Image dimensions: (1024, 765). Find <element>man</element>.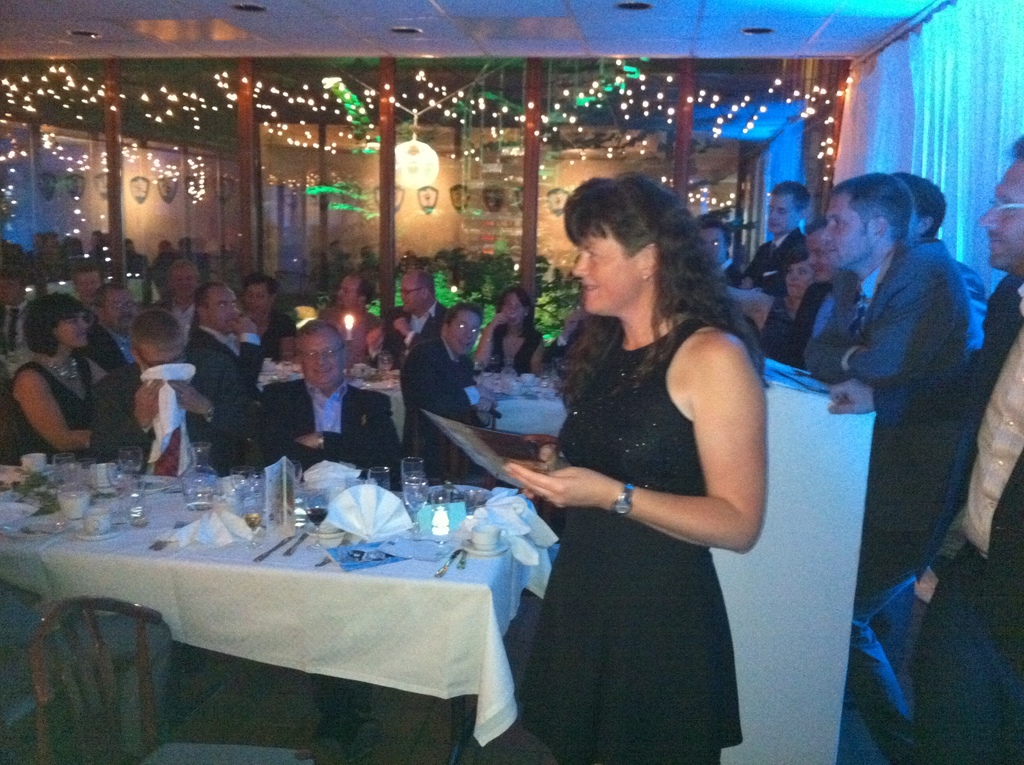
detection(390, 268, 448, 367).
